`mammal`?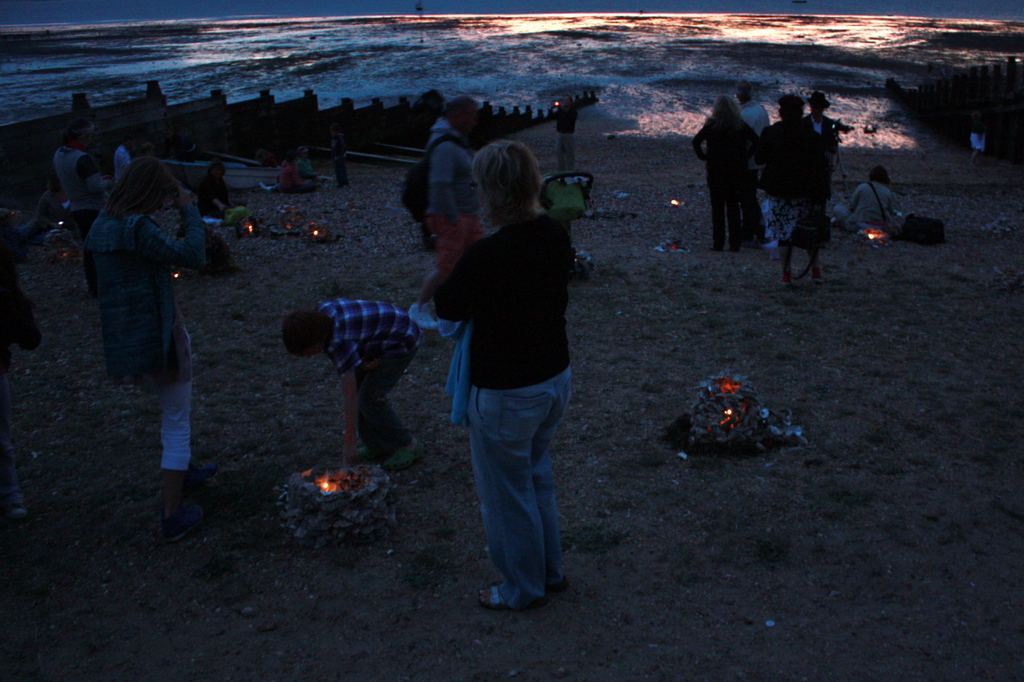
Rect(196, 161, 230, 216)
